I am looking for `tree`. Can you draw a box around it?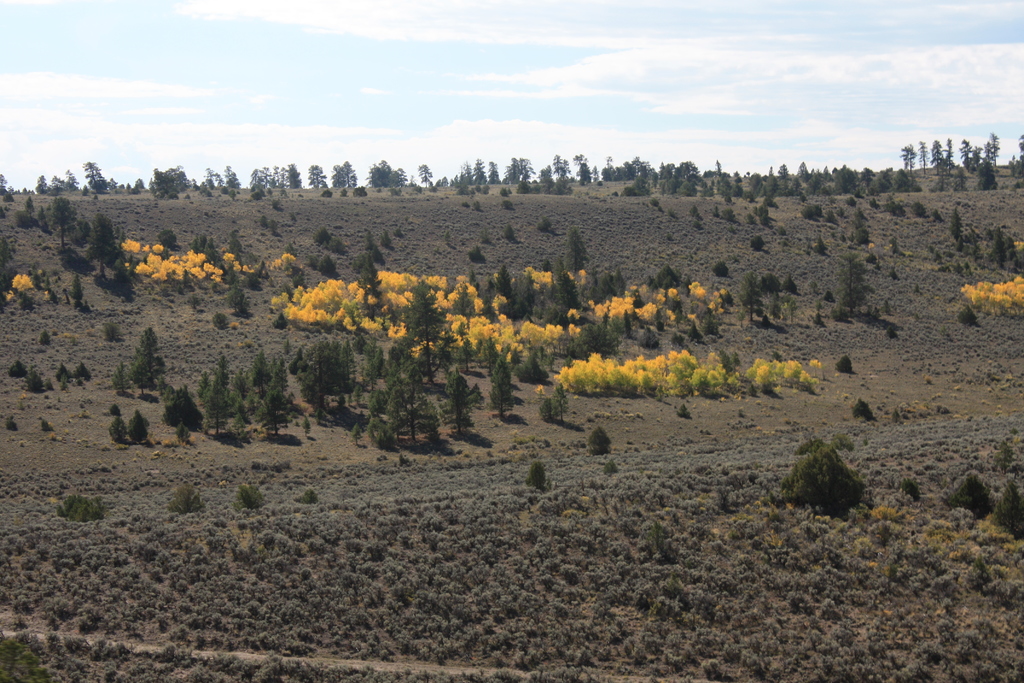
Sure, the bounding box is x1=784, y1=427, x2=874, y2=524.
